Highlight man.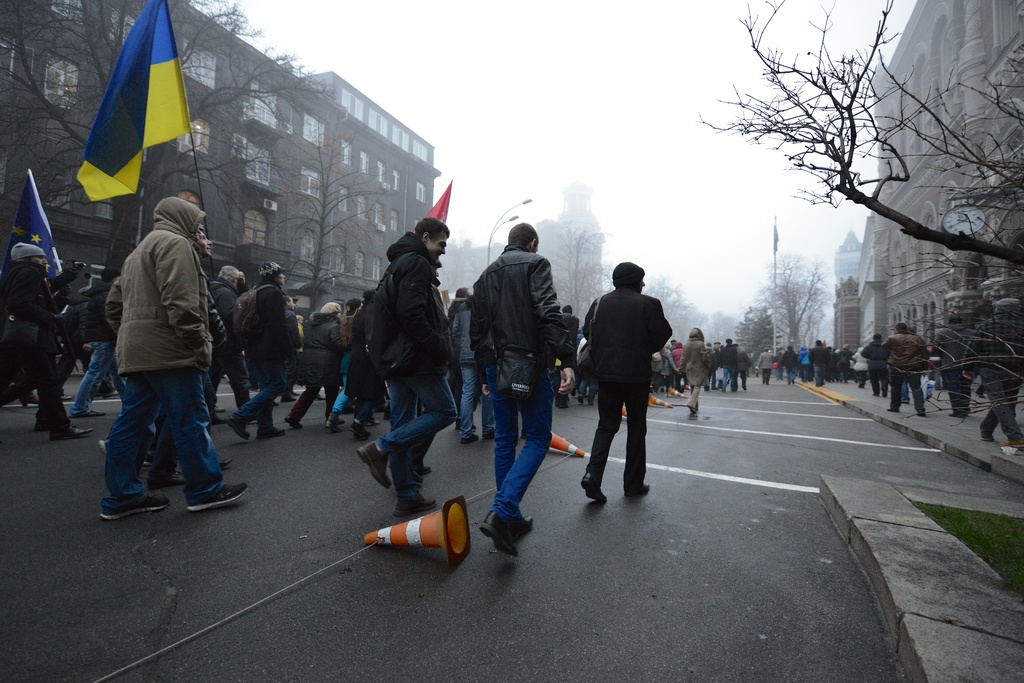
Highlighted region: 962/298/1023/453.
